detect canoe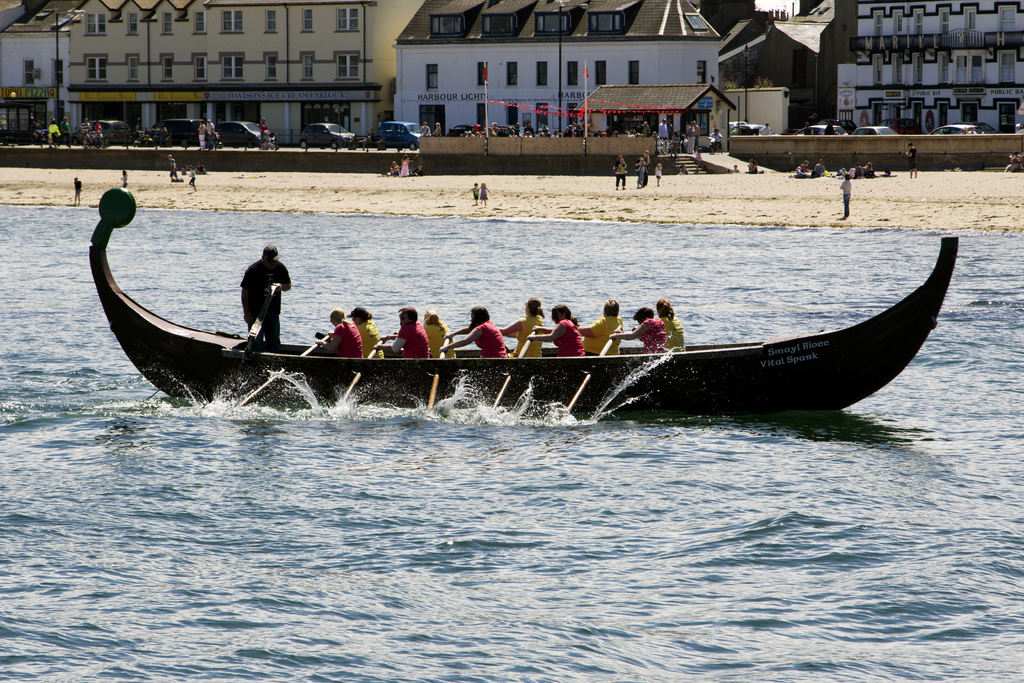
108, 228, 920, 424
